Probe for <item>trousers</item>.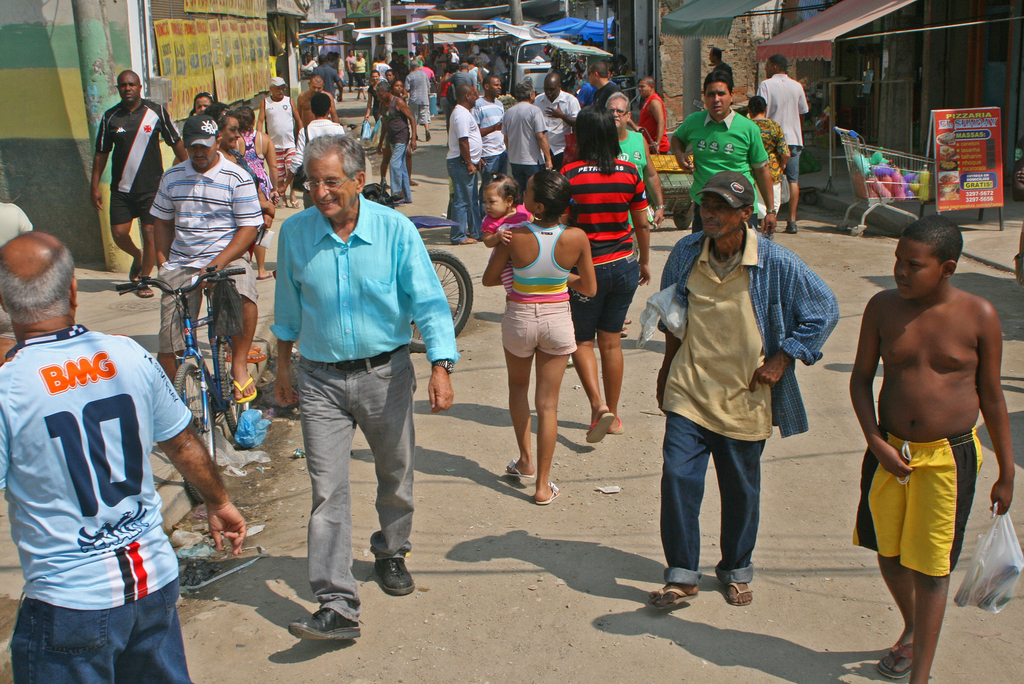
Probe result: left=657, top=410, right=766, bottom=591.
